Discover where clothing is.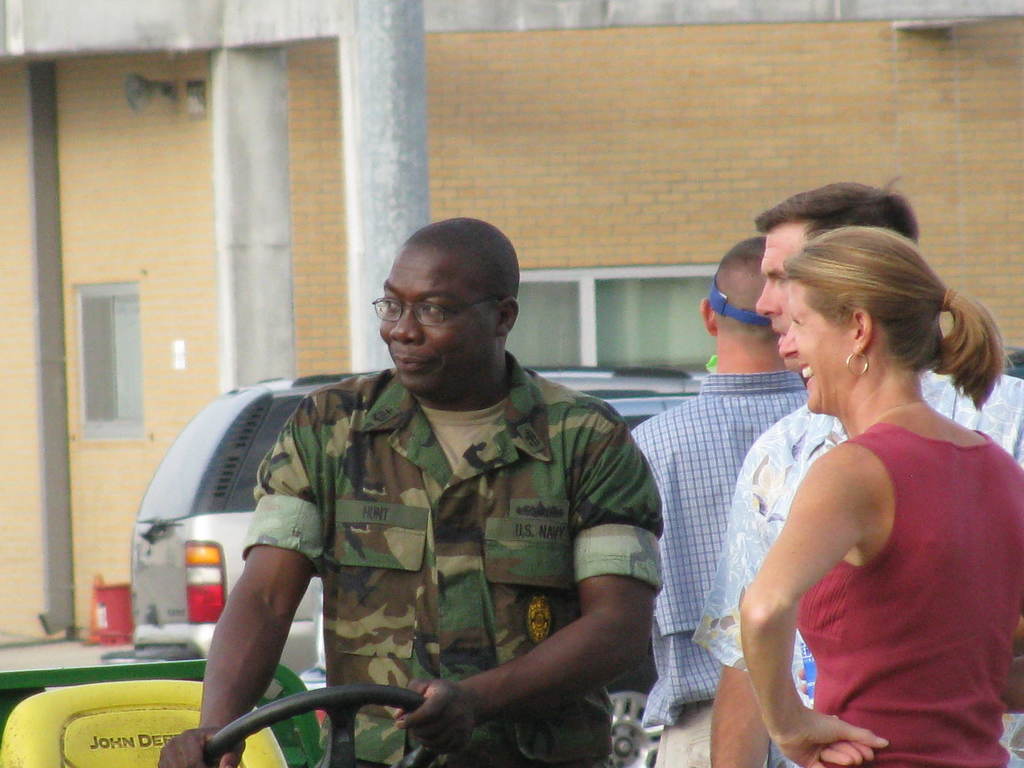
Discovered at 792/424/1023/767.
